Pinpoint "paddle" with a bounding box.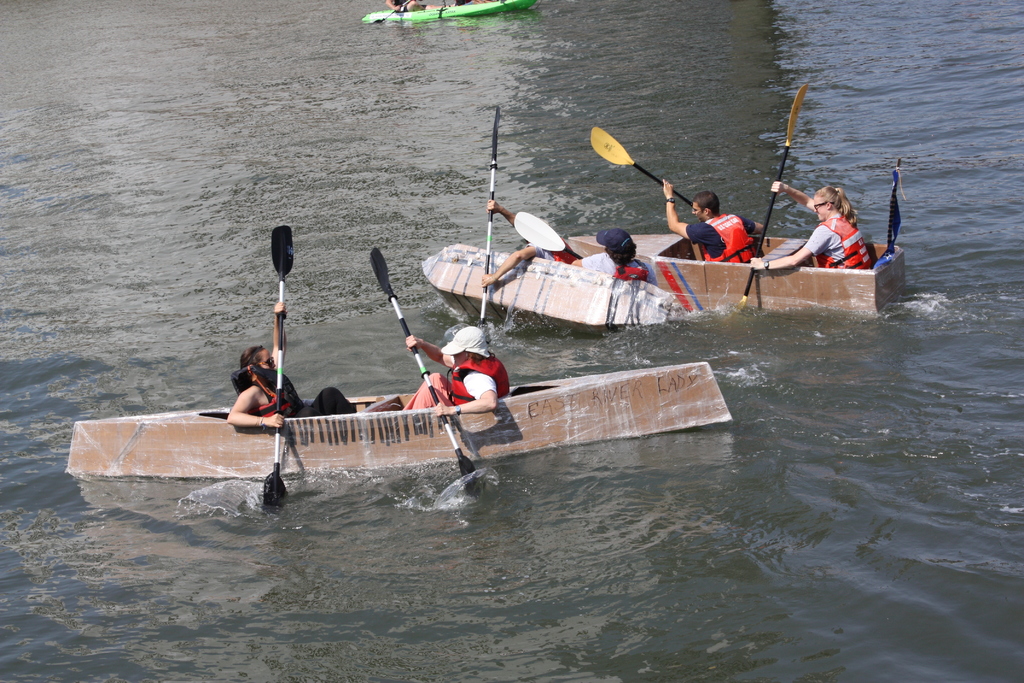
Rect(369, 245, 477, 497).
